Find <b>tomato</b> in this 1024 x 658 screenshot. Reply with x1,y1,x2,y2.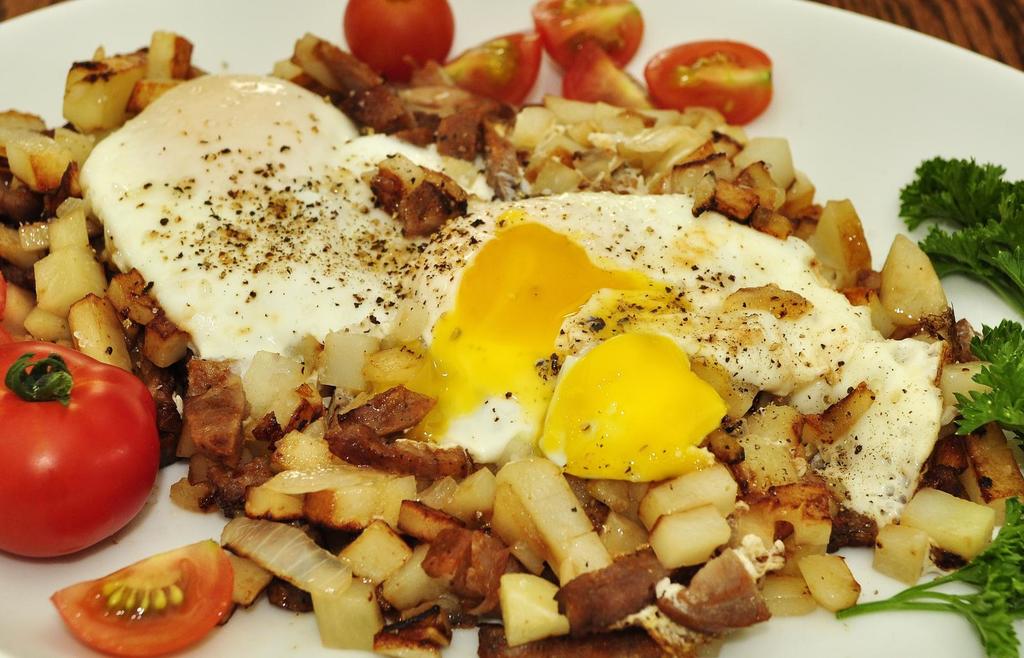
447,24,534,97.
